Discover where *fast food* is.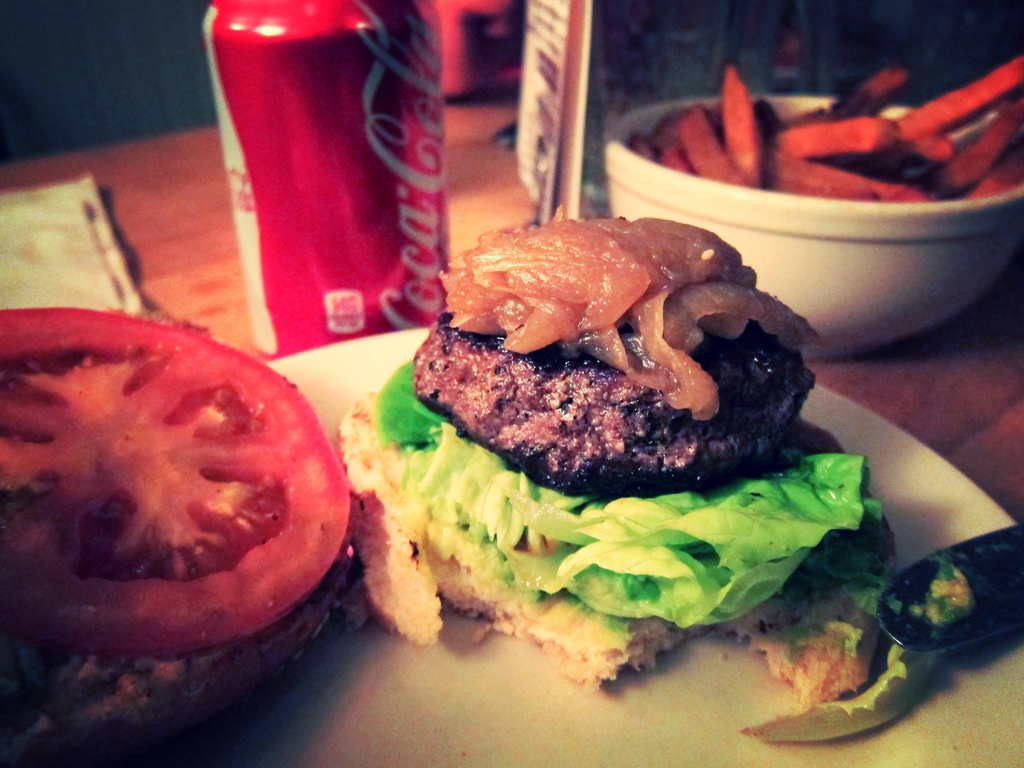
Discovered at Rect(0, 303, 363, 767).
